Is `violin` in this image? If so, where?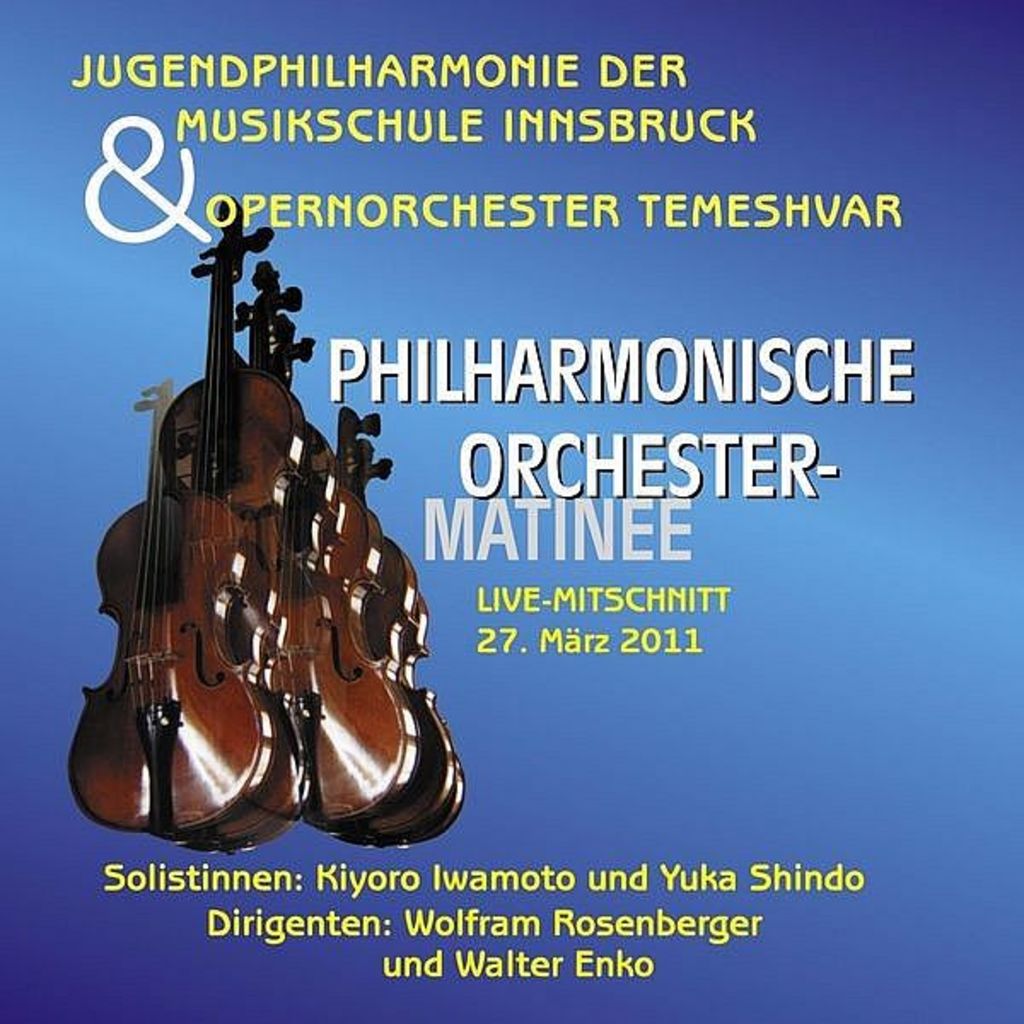
Yes, at <box>61,362,309,864</box>.
